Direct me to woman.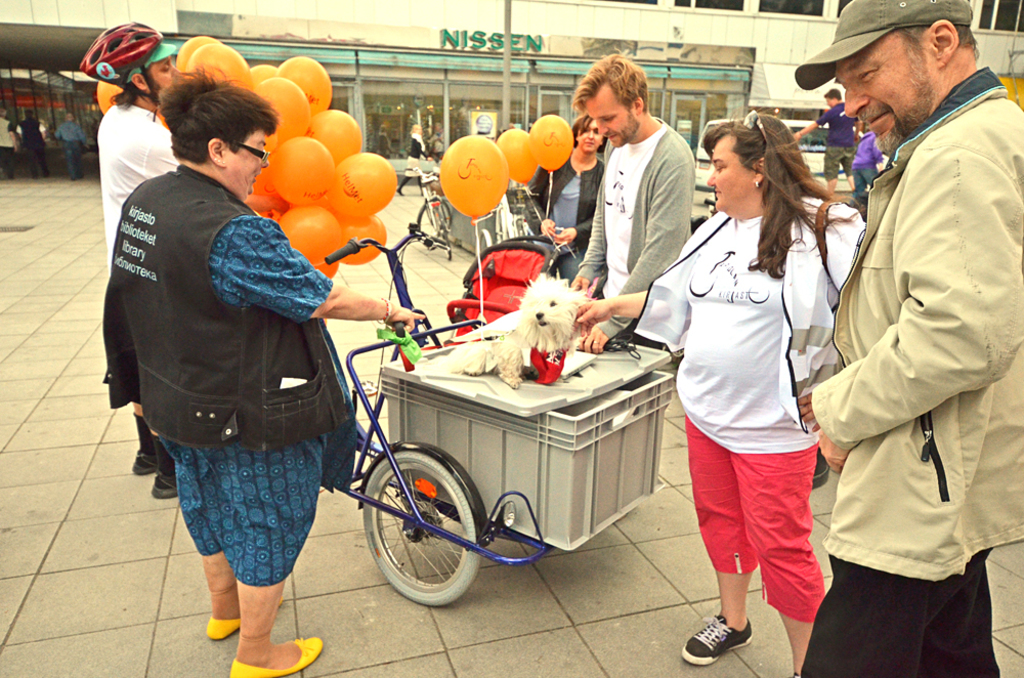
Direction: (100, 62, 426, 677).
